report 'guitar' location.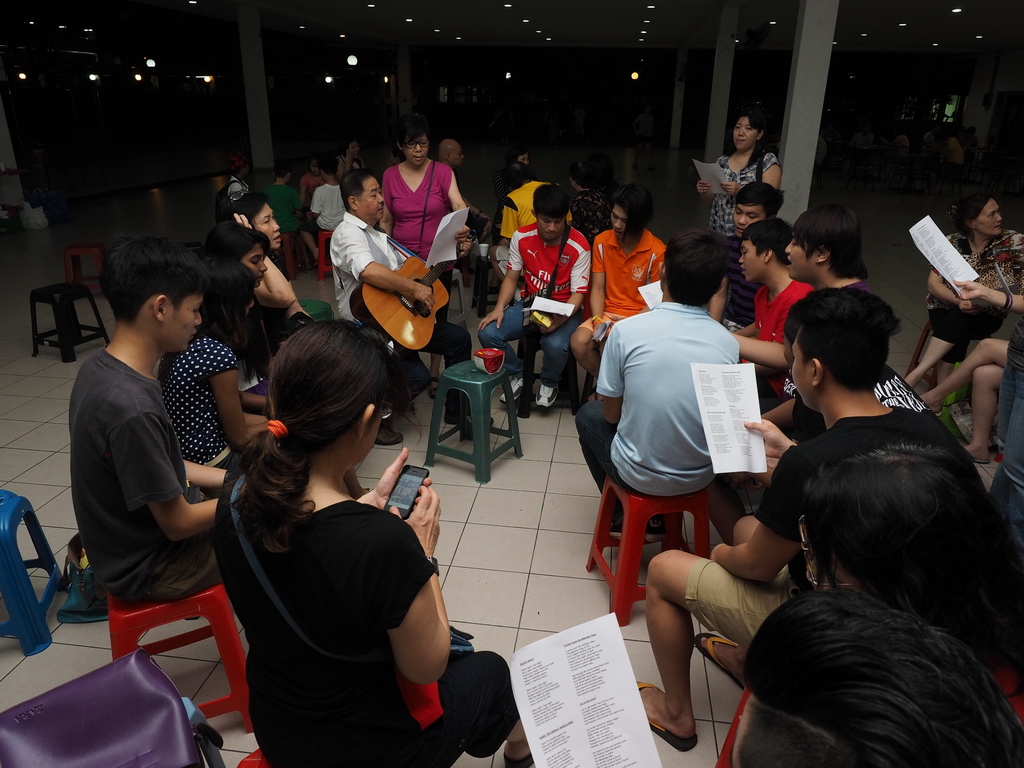
Report: (351, 220, 479, 362).
